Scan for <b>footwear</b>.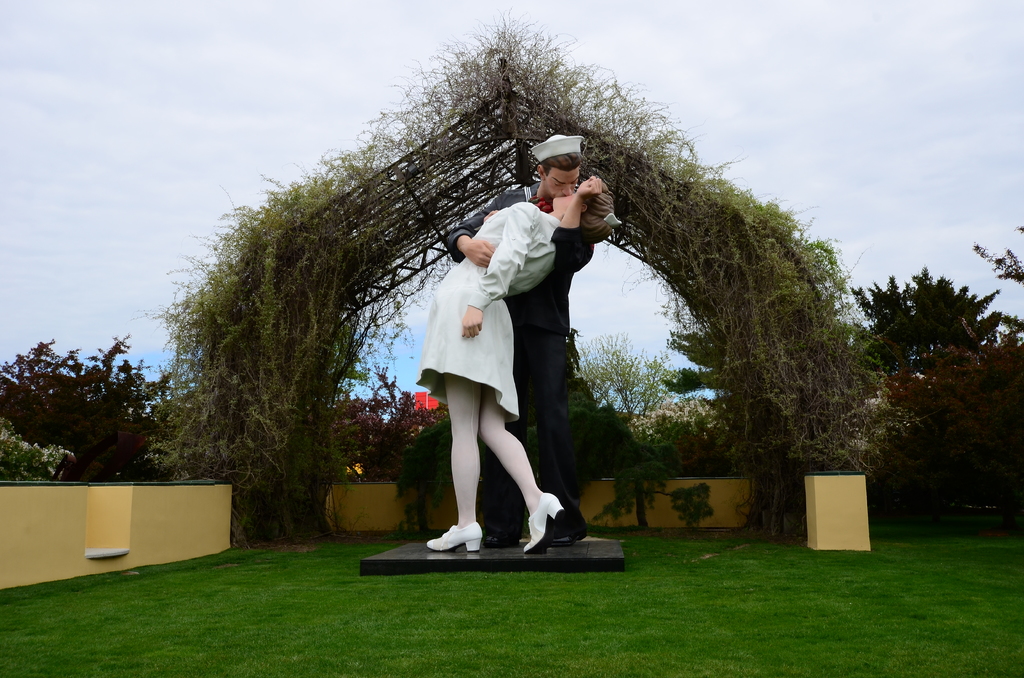
Scan result: detection(426, 522, 482, 551).
